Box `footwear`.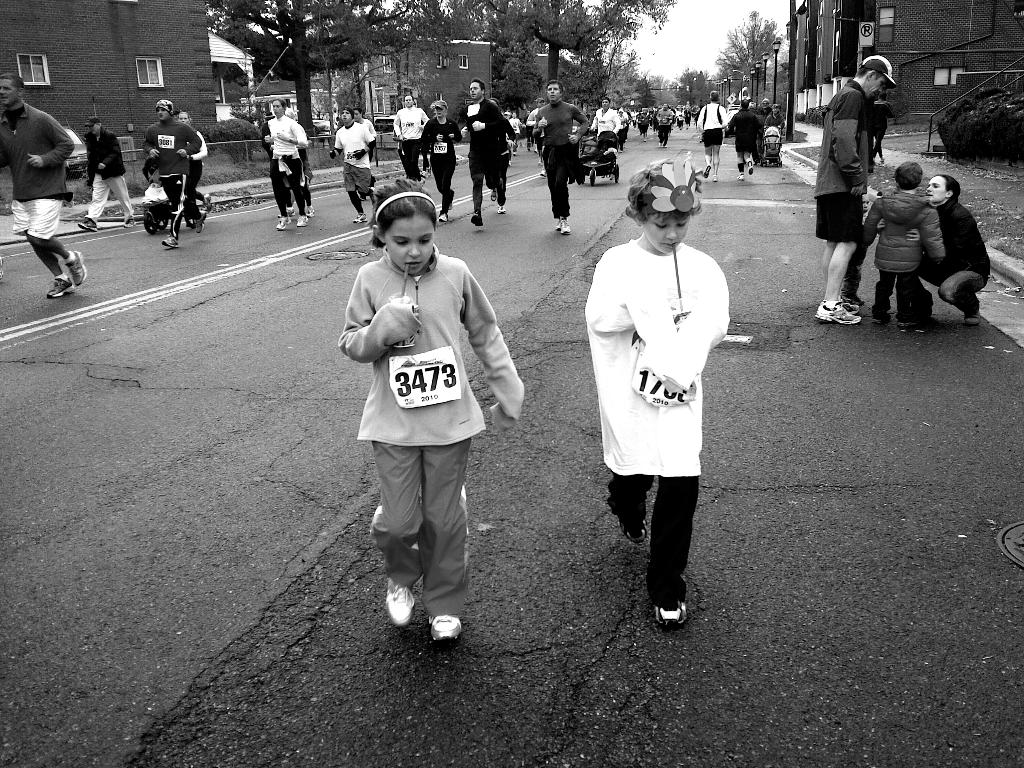
bbox=(515, 151, 516, 155).
